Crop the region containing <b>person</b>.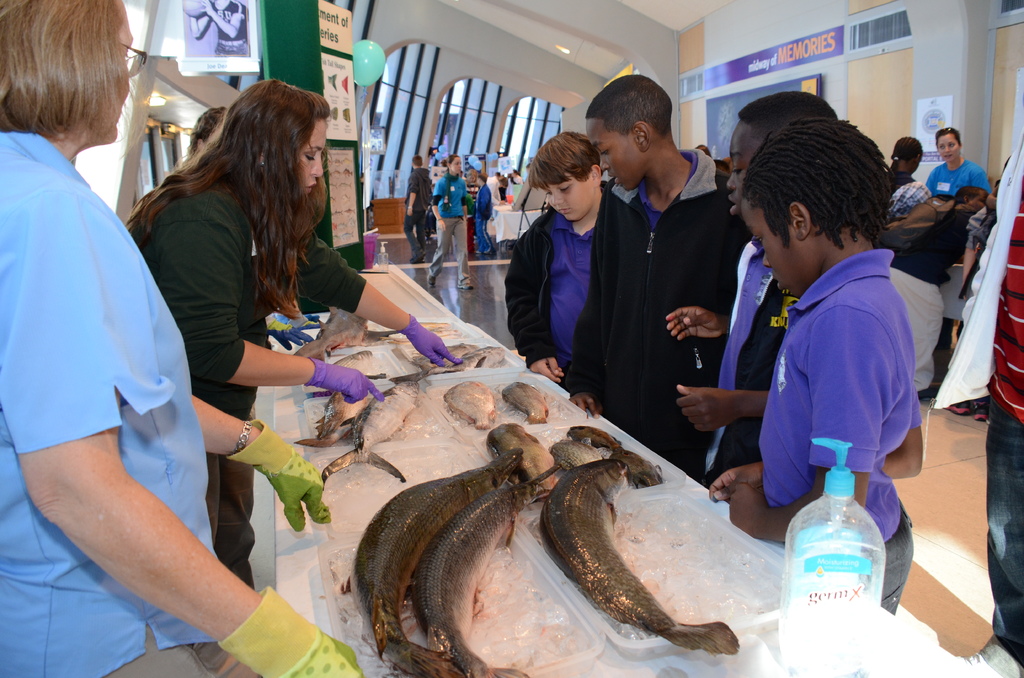
Crop region: region(886, 134, 934, 231).
